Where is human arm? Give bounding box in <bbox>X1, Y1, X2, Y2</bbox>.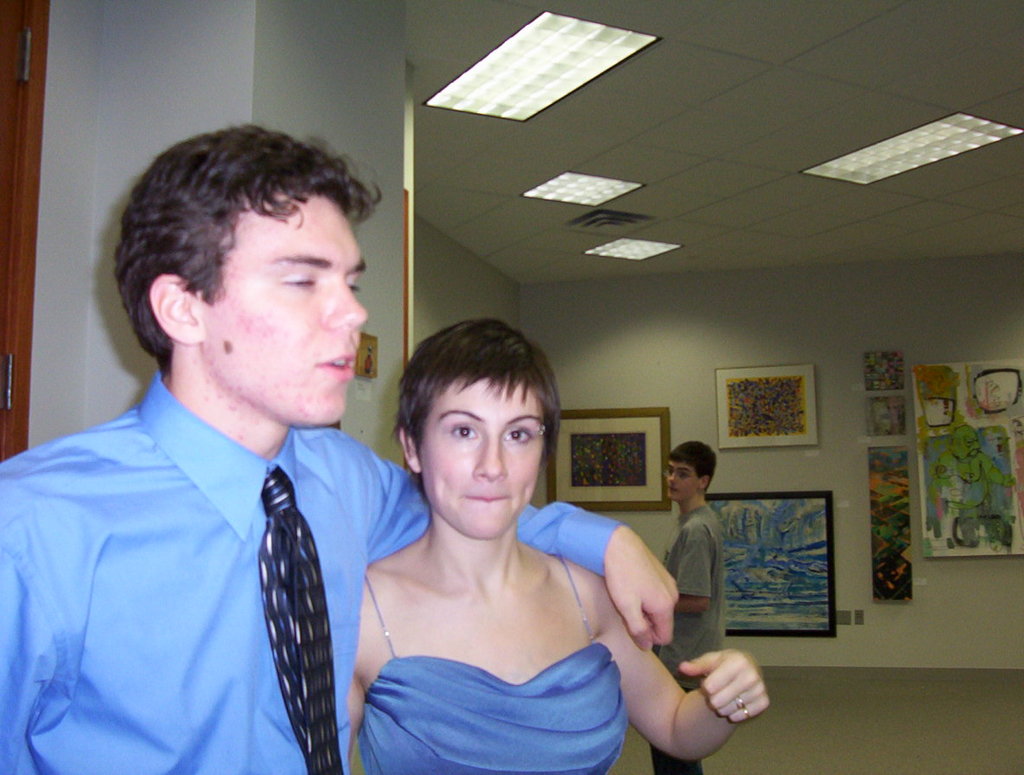
<bbox>365, 452, 683, 650</bbox>.
